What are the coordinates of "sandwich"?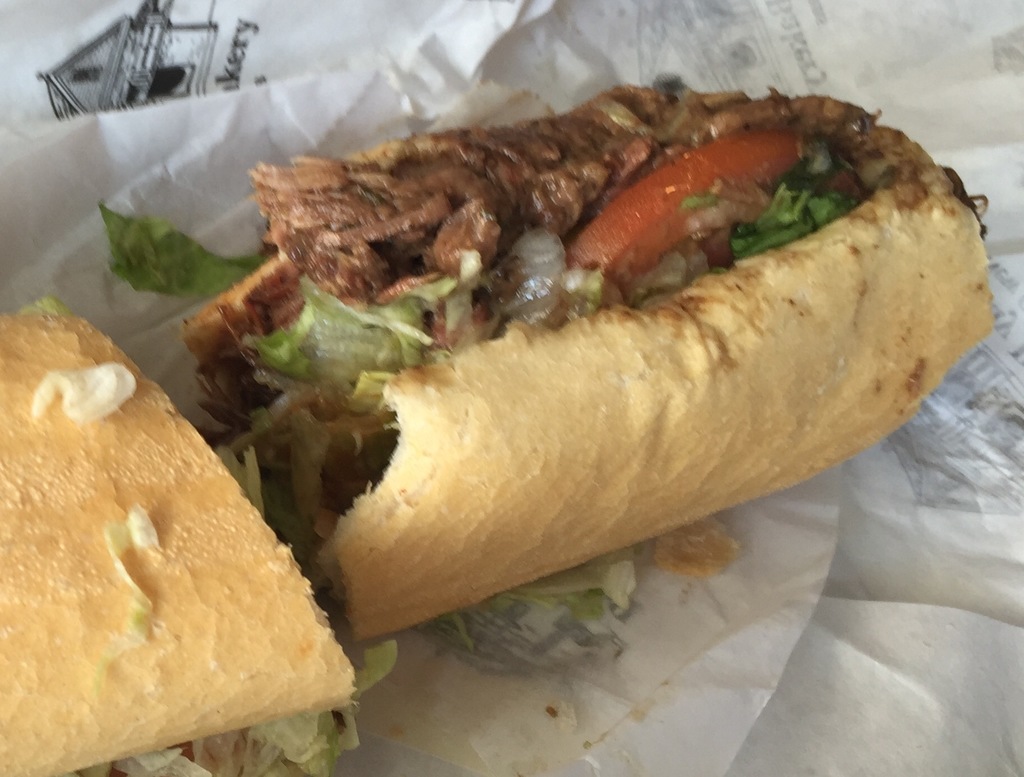
0 296 361 776.
